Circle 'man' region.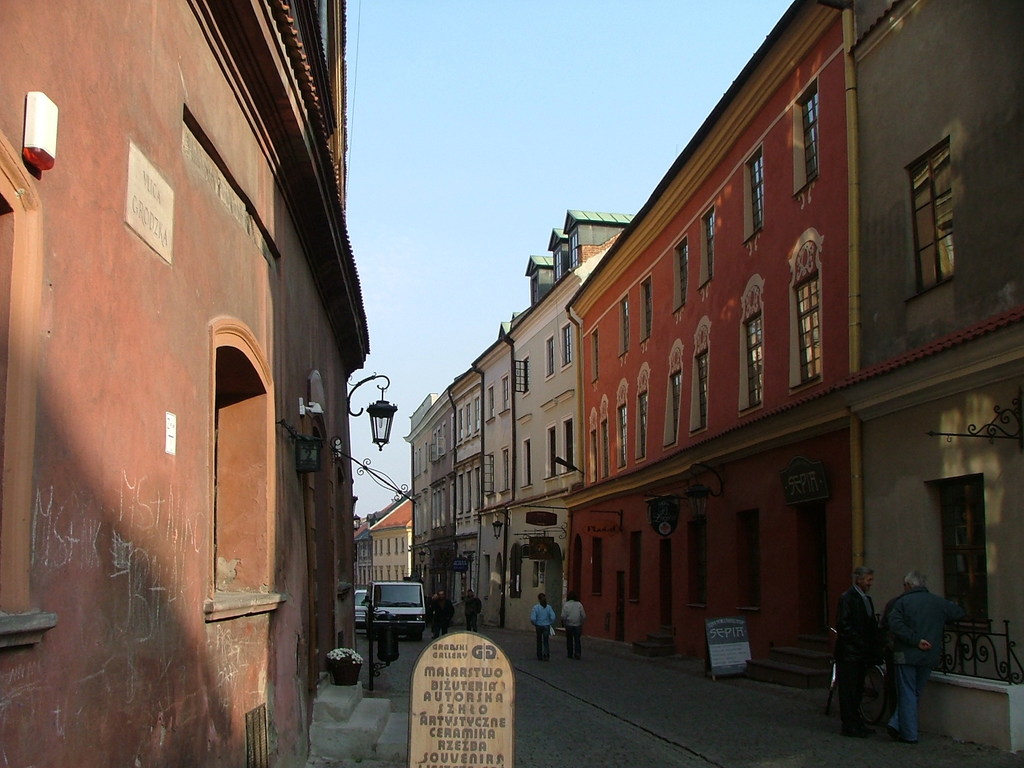
Region: x1=562 y1=594 x2=588 y2=660.
